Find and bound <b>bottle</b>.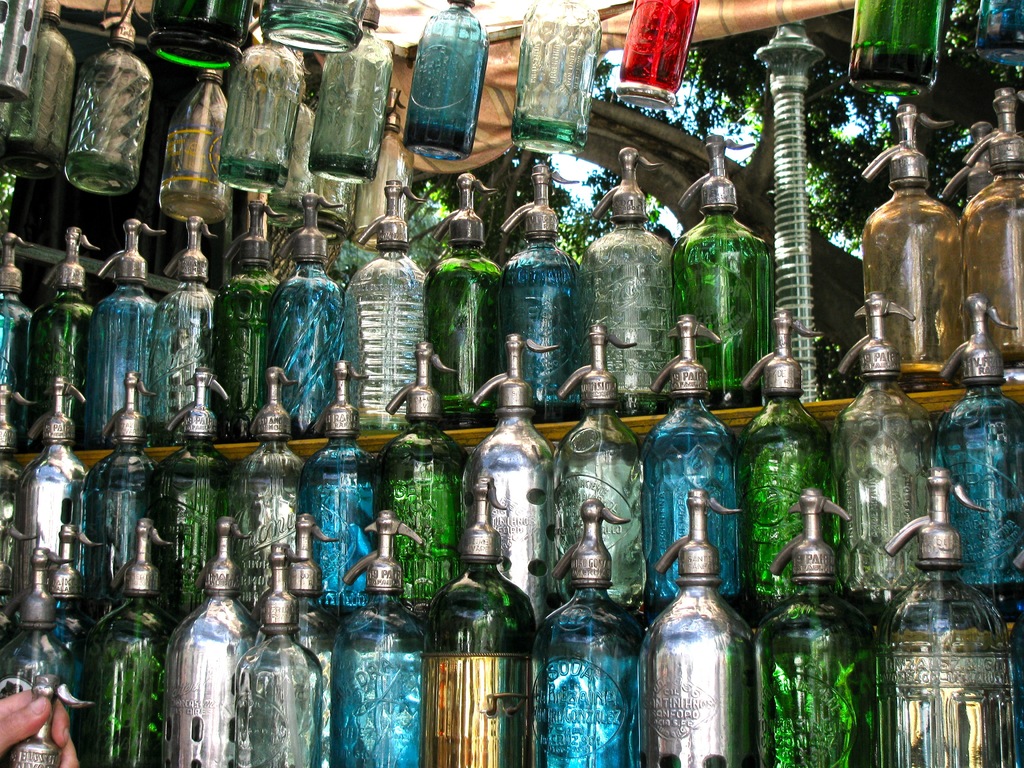
Bound: <bbox>428, 479, 535, 767</bbox>.
